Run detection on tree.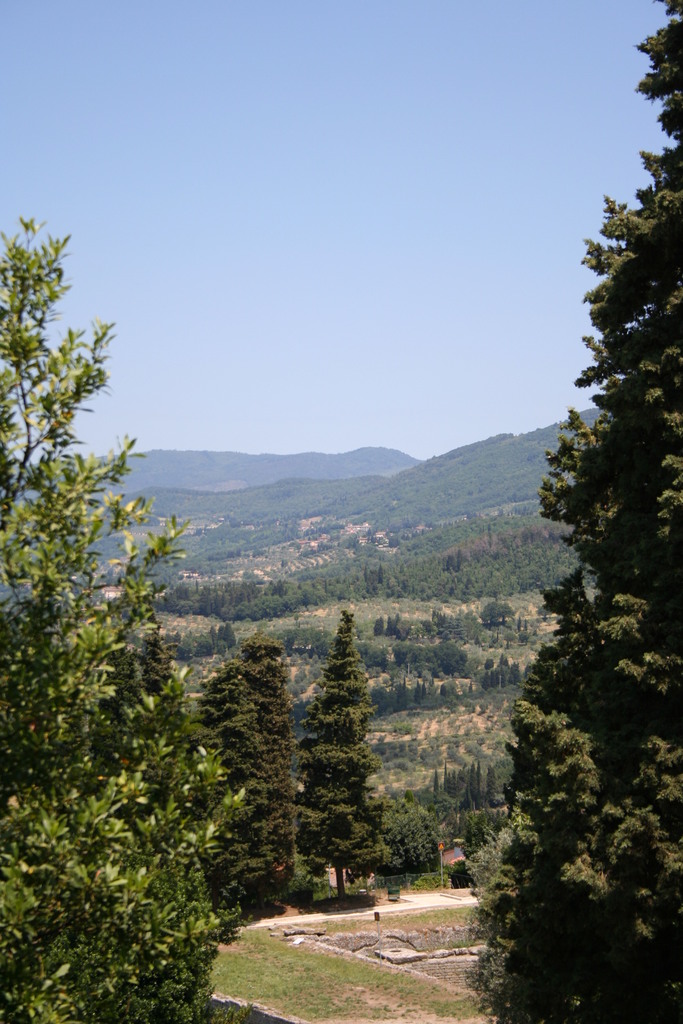
Result: {"x1": 434, "y1": 765, "x2": 497, "y2": 799}.
